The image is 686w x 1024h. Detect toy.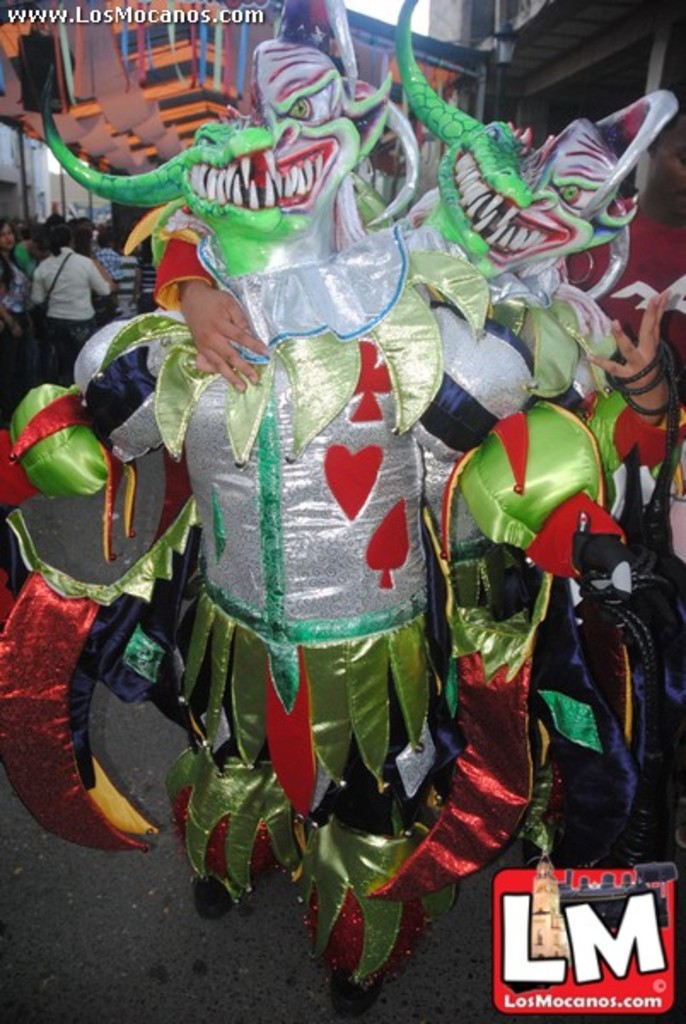
Detection: left=0, top=15, right=618, bottom=1017.
